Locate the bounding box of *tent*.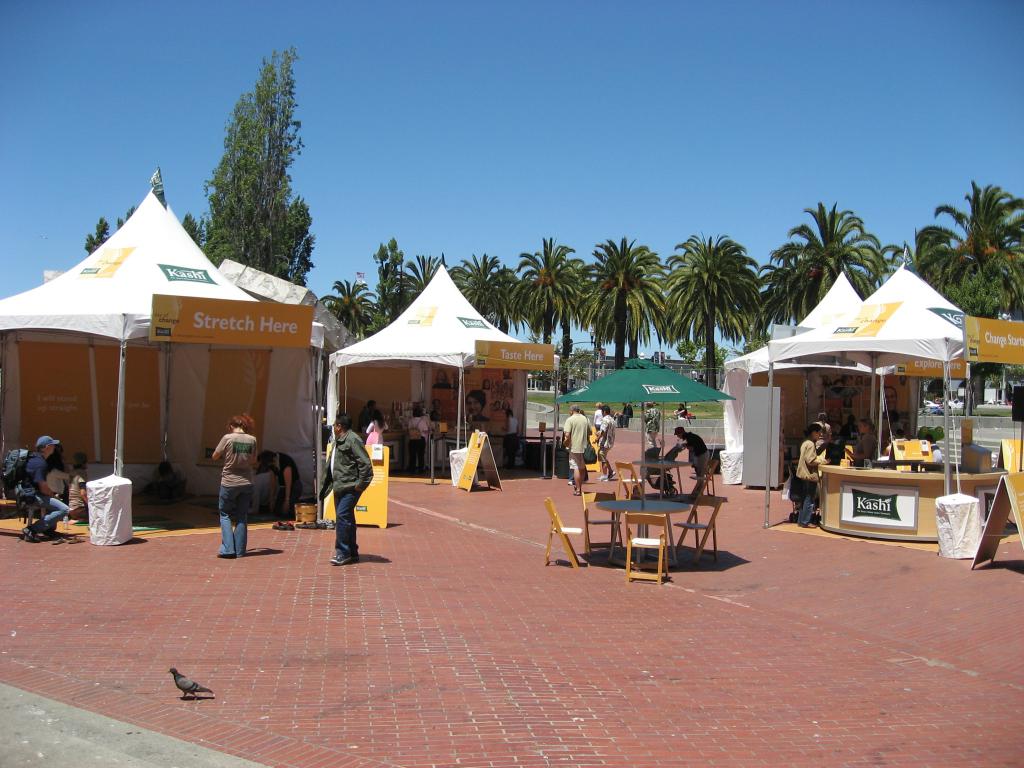
Bounding box: 548, 351, 728, 509.
